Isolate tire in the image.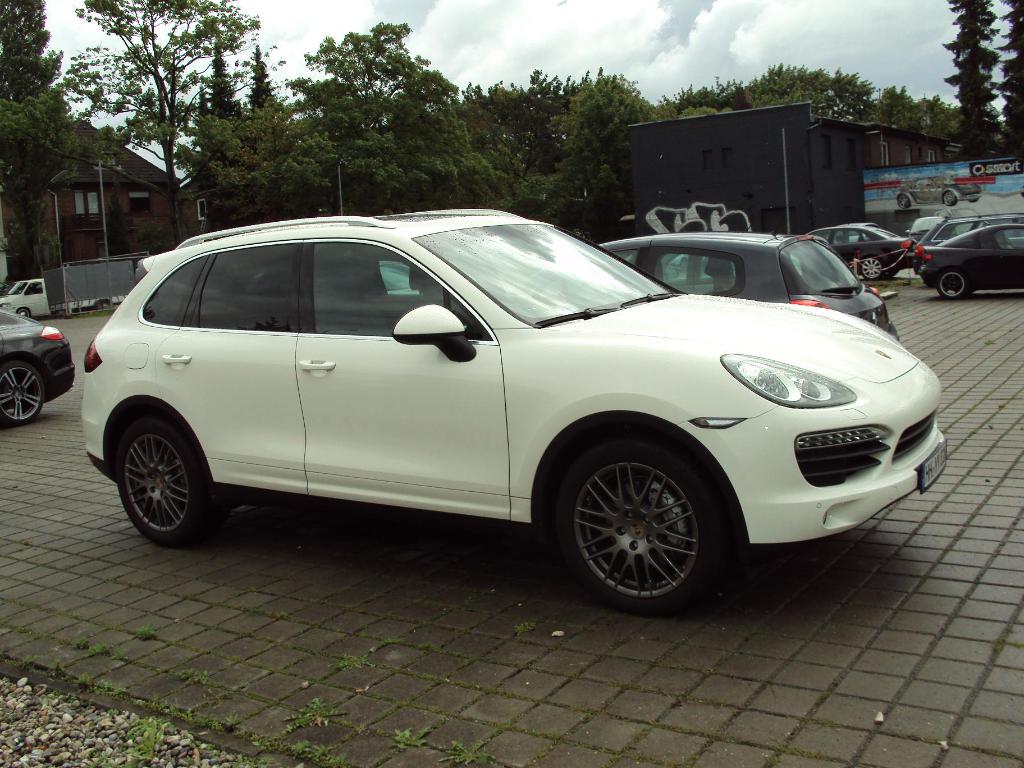
Isolated region: [left=941, top=191, right=959, bottom=205].
